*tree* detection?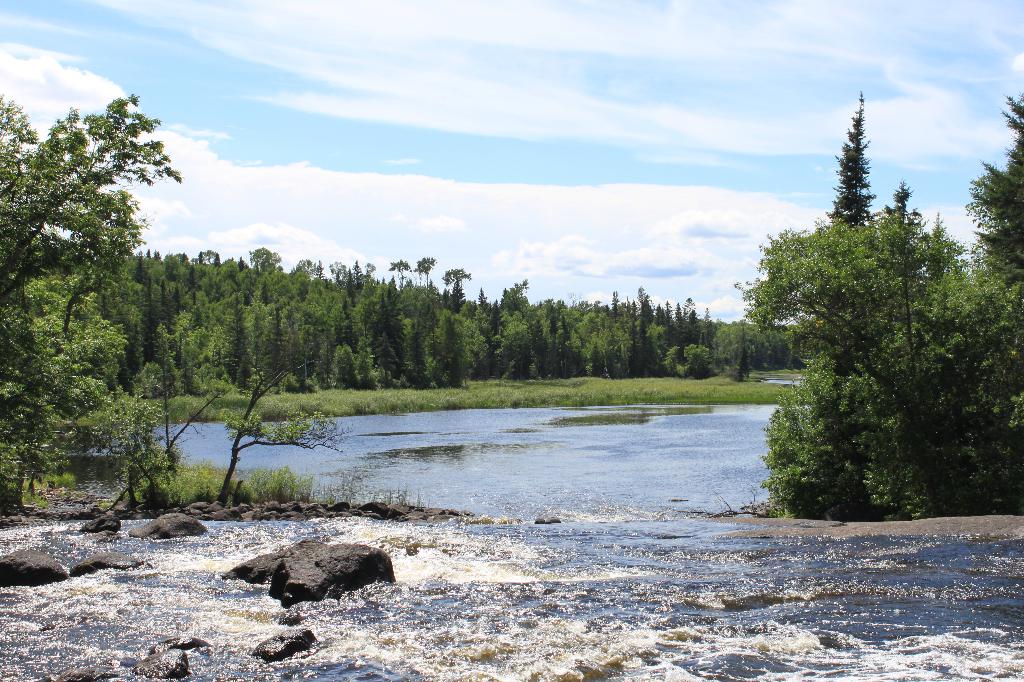
(left=24, top=69, right=196, bottom=521)
